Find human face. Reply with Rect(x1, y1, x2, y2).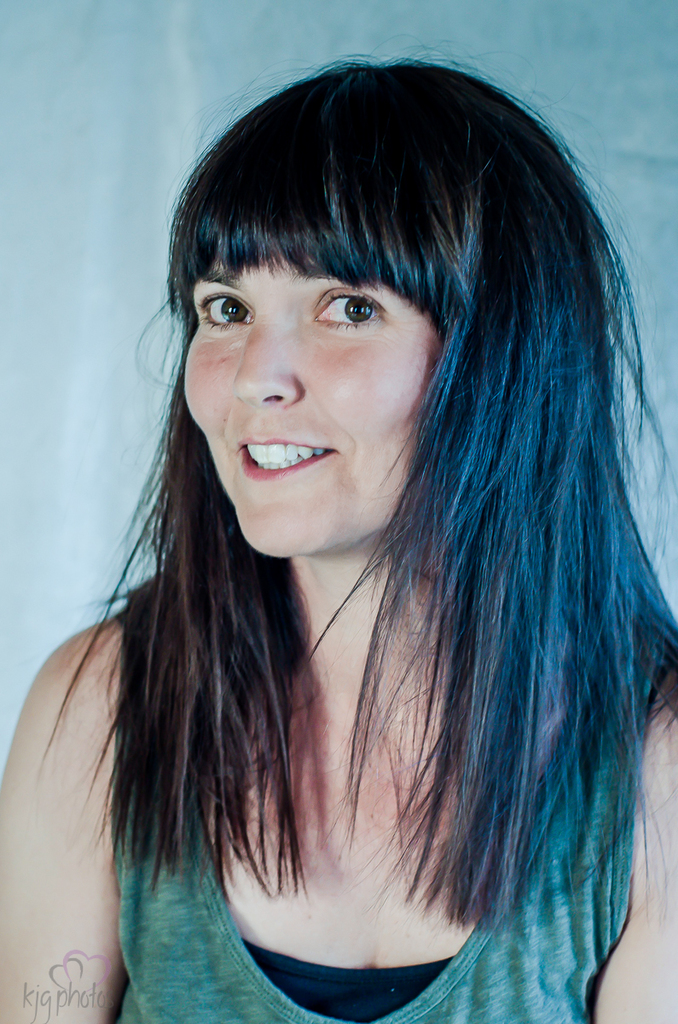
Rect(181, 248, 443, 550).
